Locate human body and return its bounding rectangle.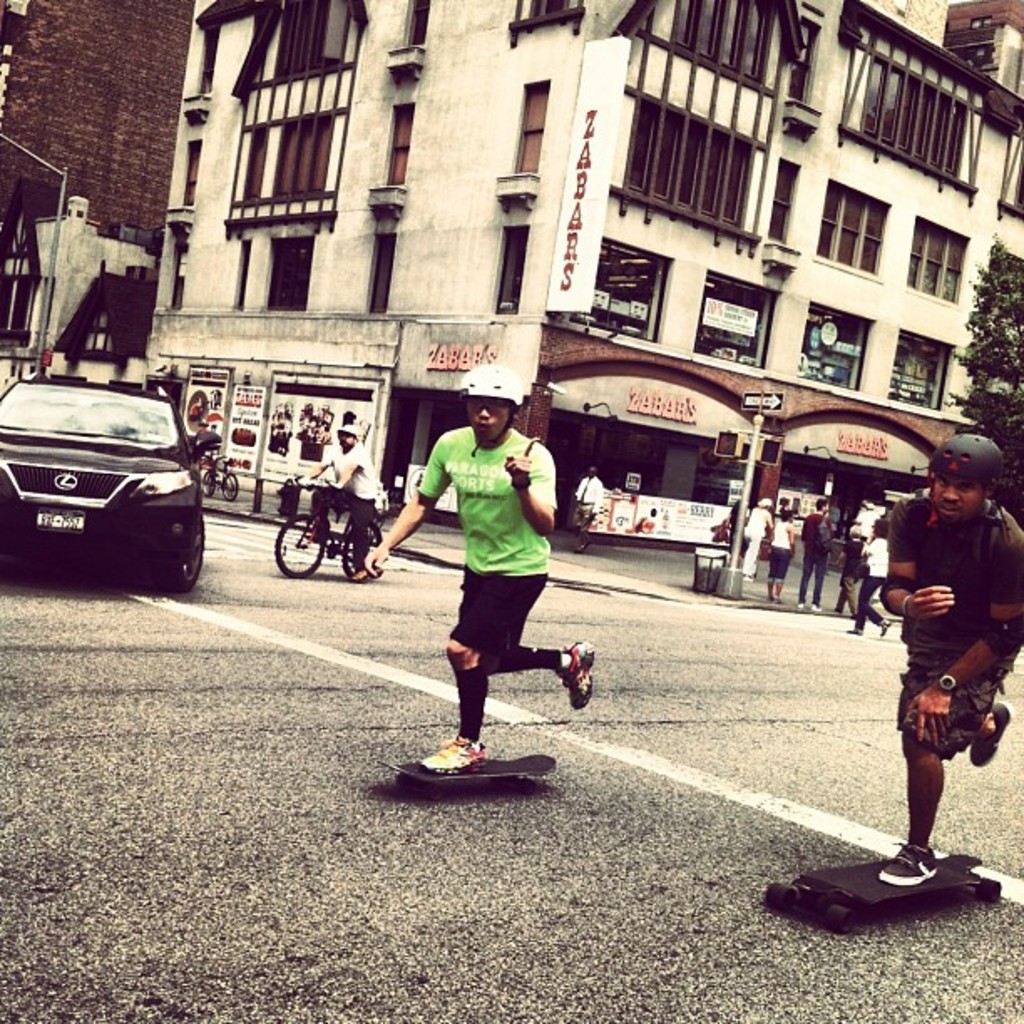
box(413, 366, 579, 778).
